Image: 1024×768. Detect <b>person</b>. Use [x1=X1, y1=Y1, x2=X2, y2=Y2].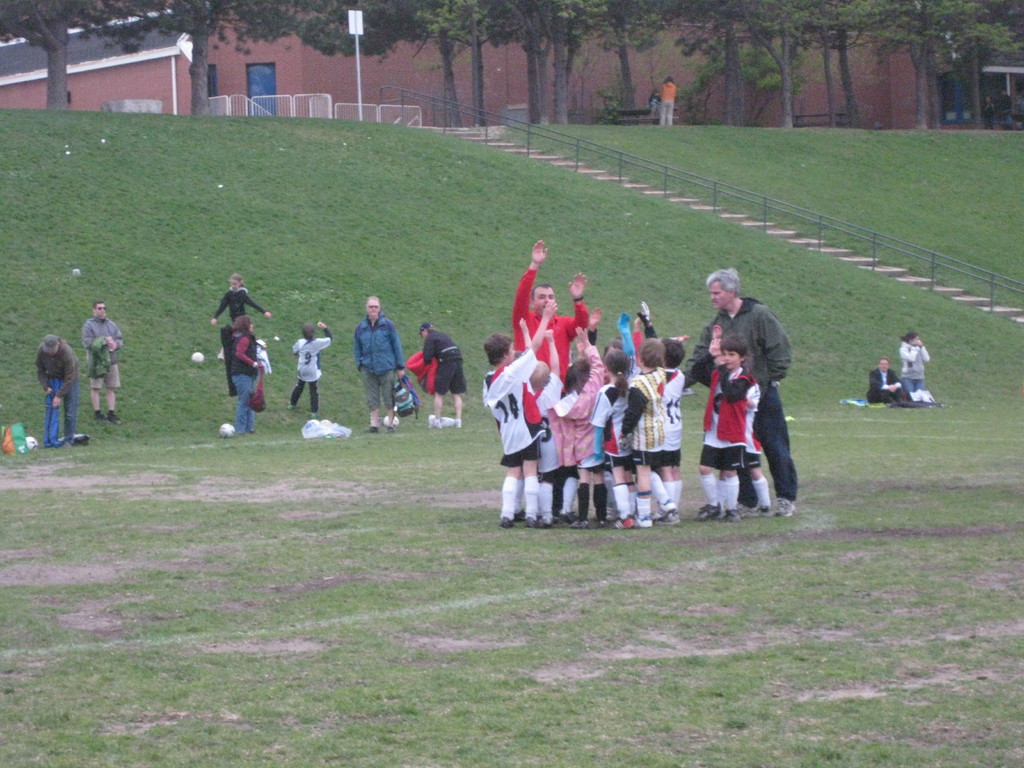
[x1=648, y1=91, x2=657, y2=116].
